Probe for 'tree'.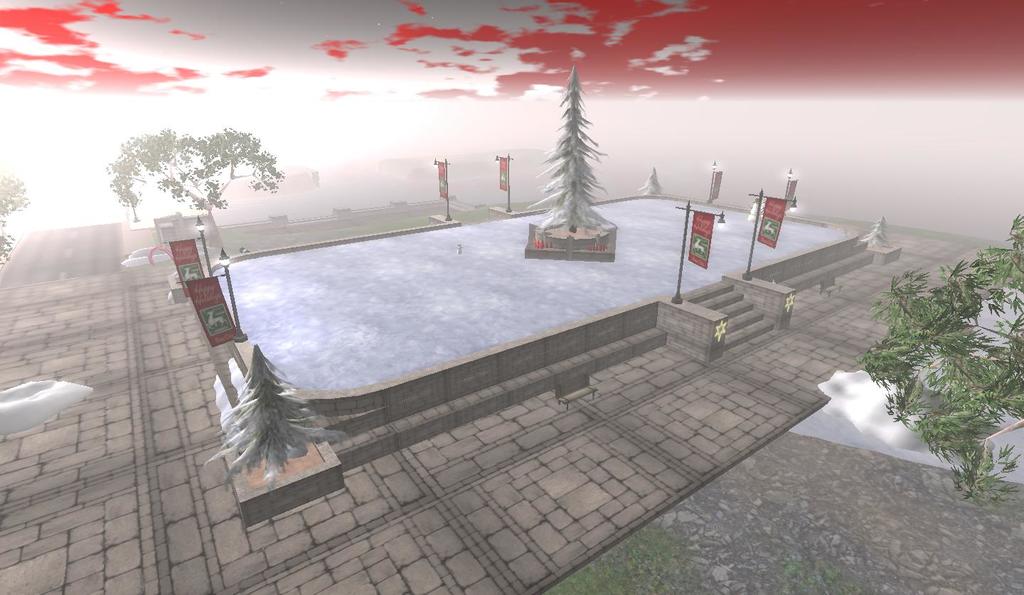
Probe result: [103,127,284,216].
